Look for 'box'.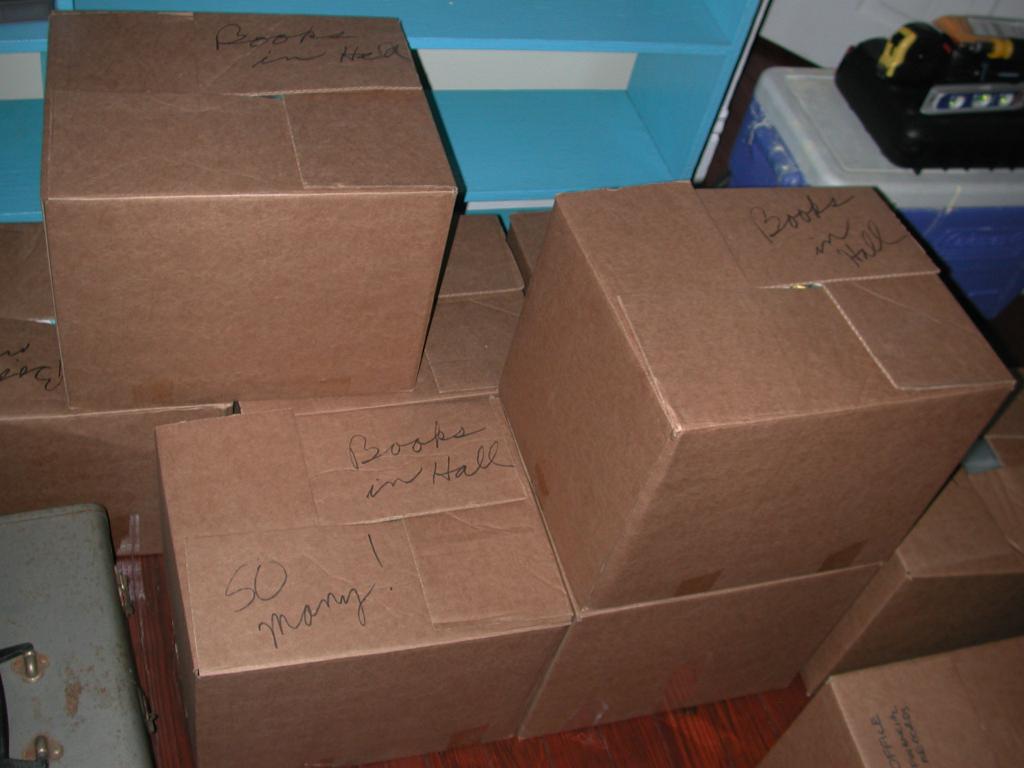
Found: x1=803 y1=383 x2=1023 y2=698.
